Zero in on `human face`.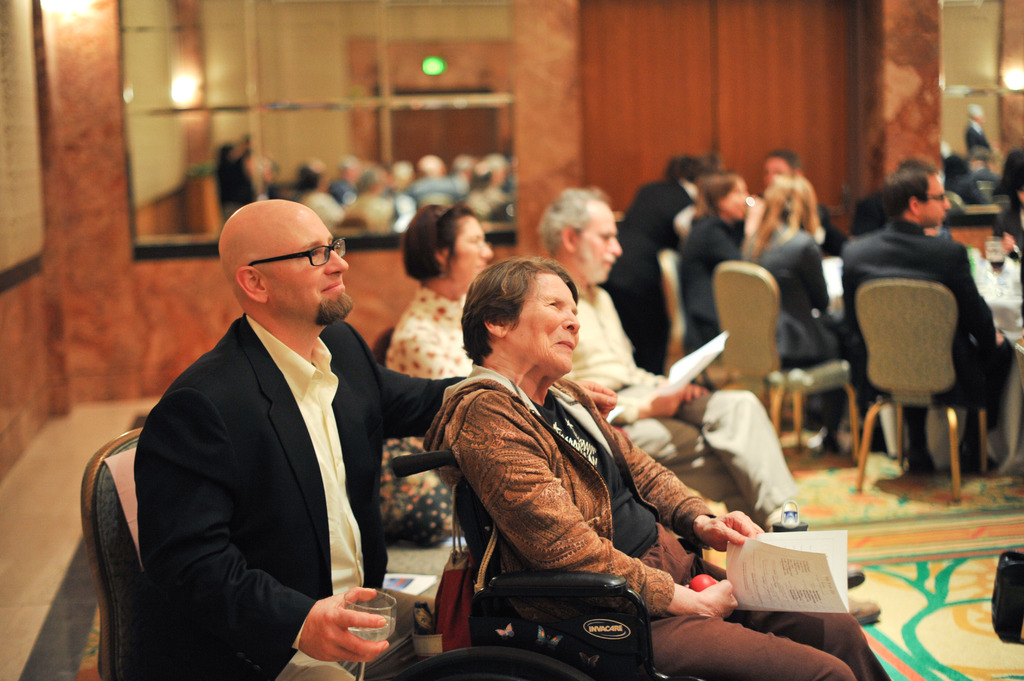
Zeroed in: (left=444, top=216, right=490, bottom=275).
